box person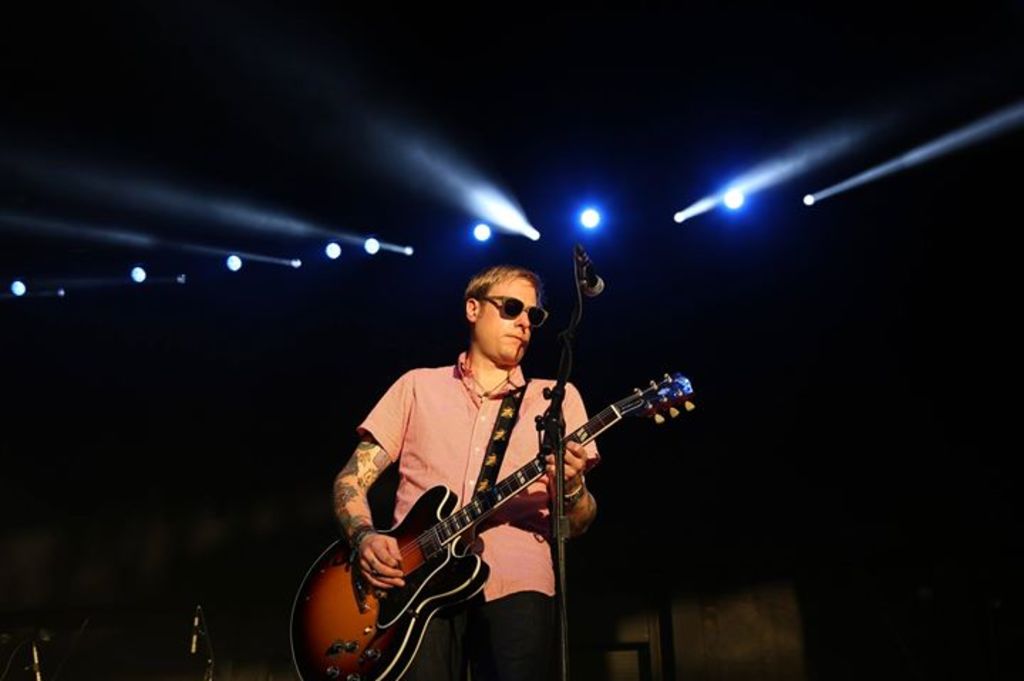
[329,250,647,680]
